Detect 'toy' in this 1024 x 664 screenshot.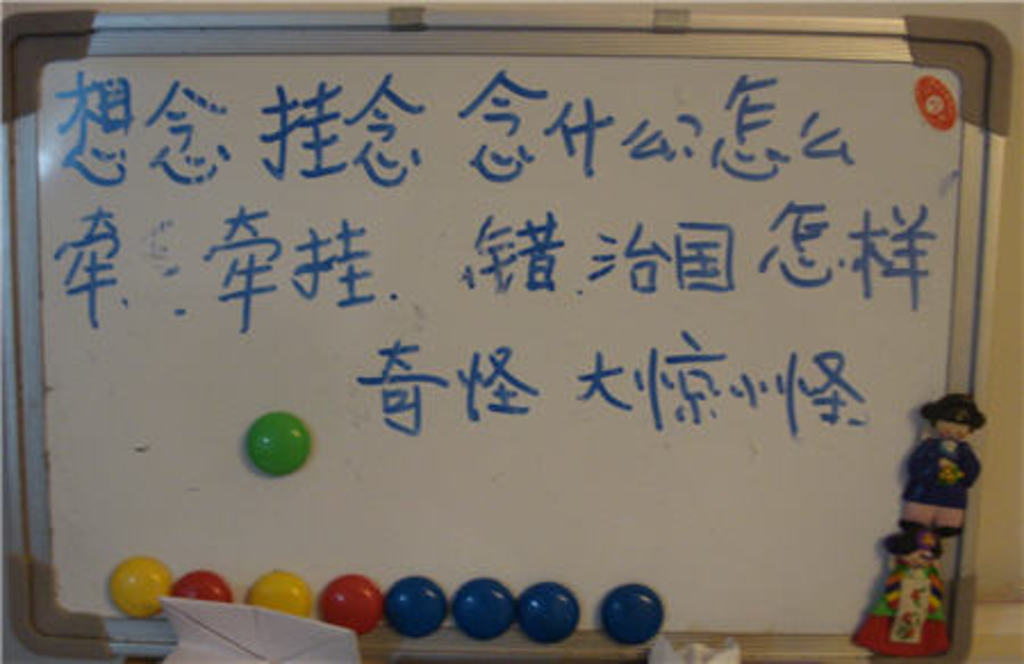
Detection: x1=901 y1=391 x2=988 y2=543.
